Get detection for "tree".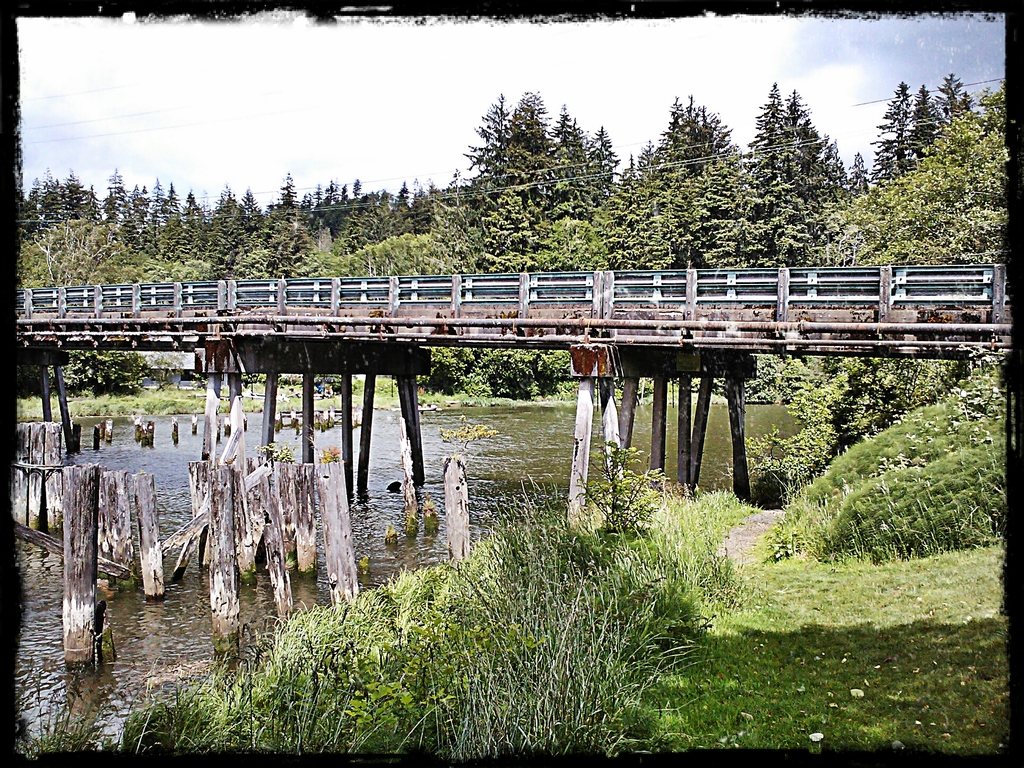
Detection: detection(870, 75, 909, 192).
